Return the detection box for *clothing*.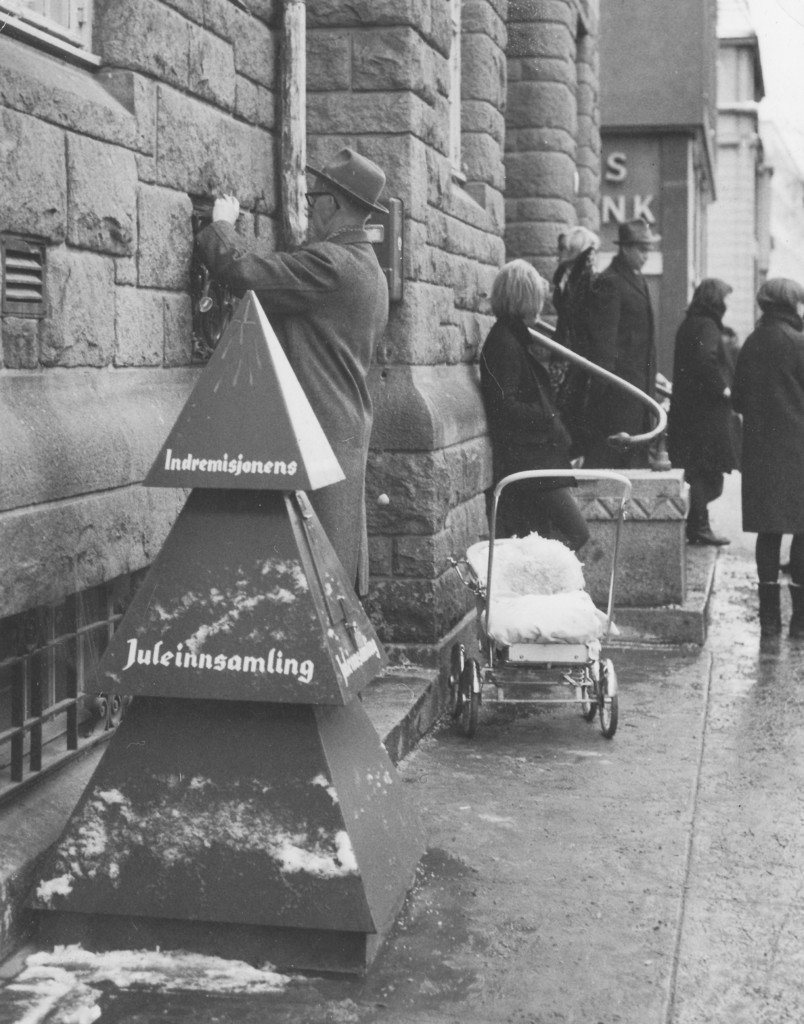
x1=138, y1=153, x2=405, y2=596.
